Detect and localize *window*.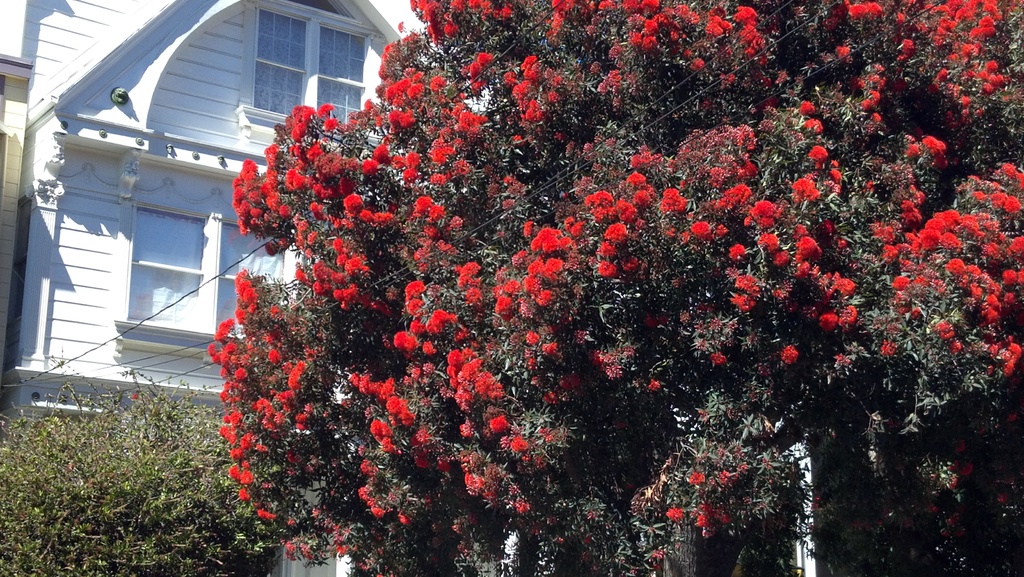
Localized at pyautogui.locateOnScreen(124, 200, 287, 345).
